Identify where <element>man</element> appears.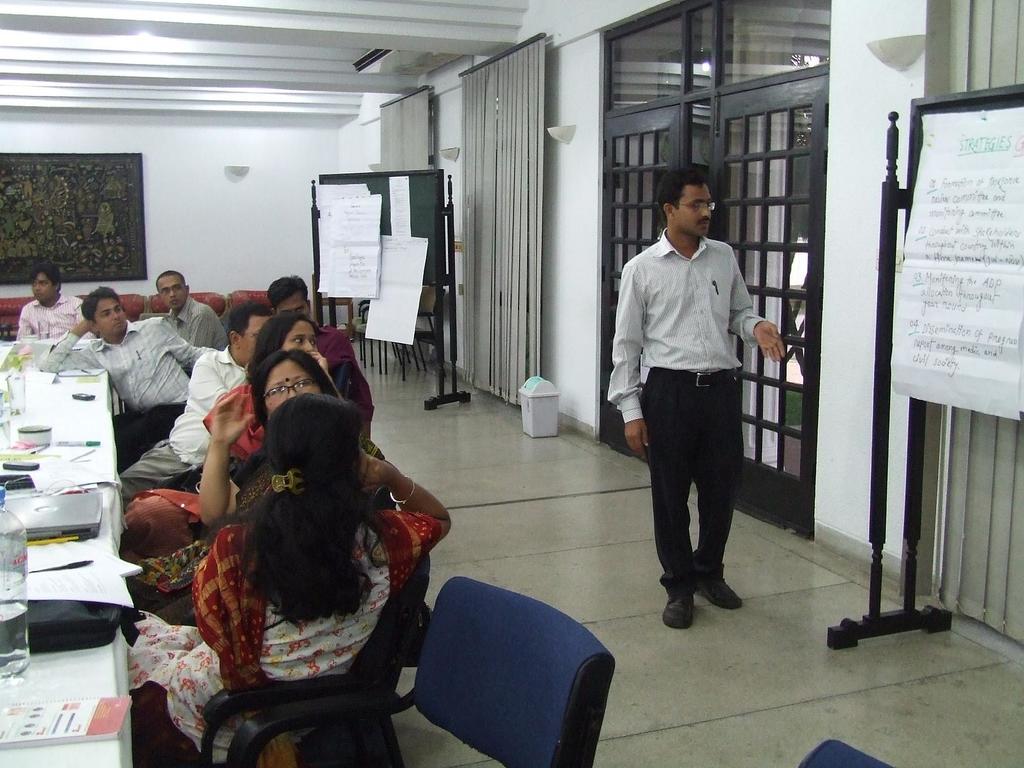
Appears at <region>38, 283, 219, 472</region>.
